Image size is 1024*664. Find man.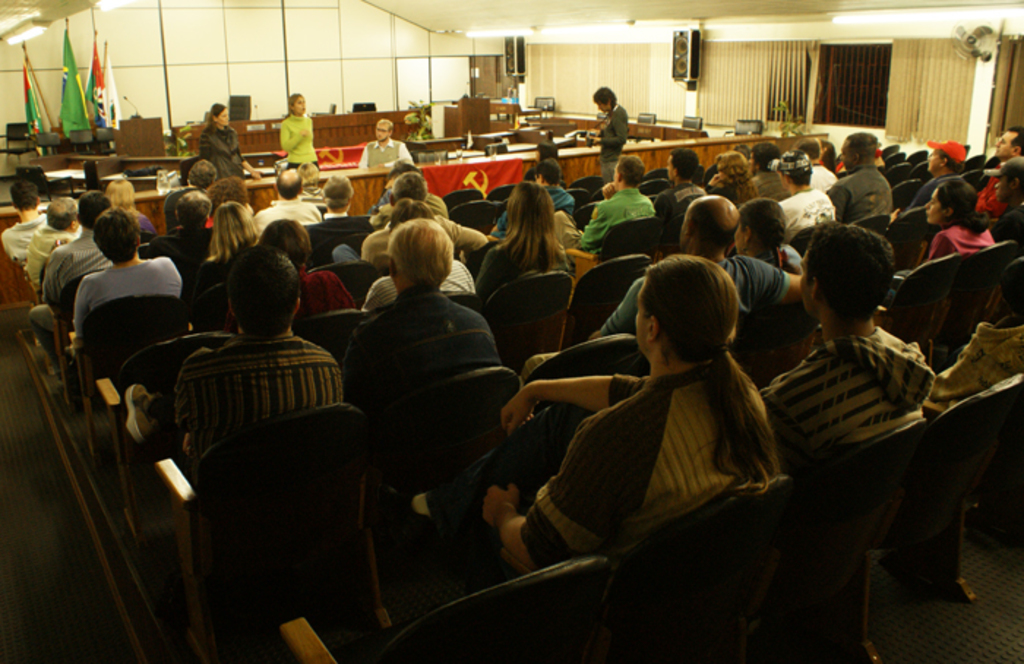
locate(767, 152, 840, 240).
